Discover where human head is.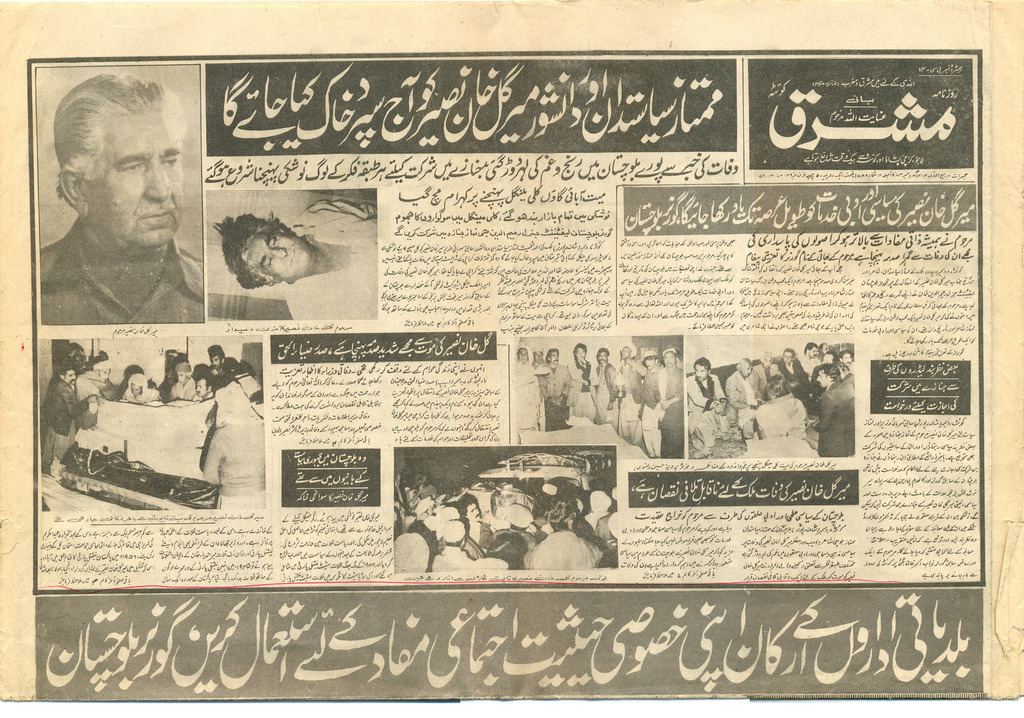
Discovered at left=415, top=495, right=434, bottom=522.
